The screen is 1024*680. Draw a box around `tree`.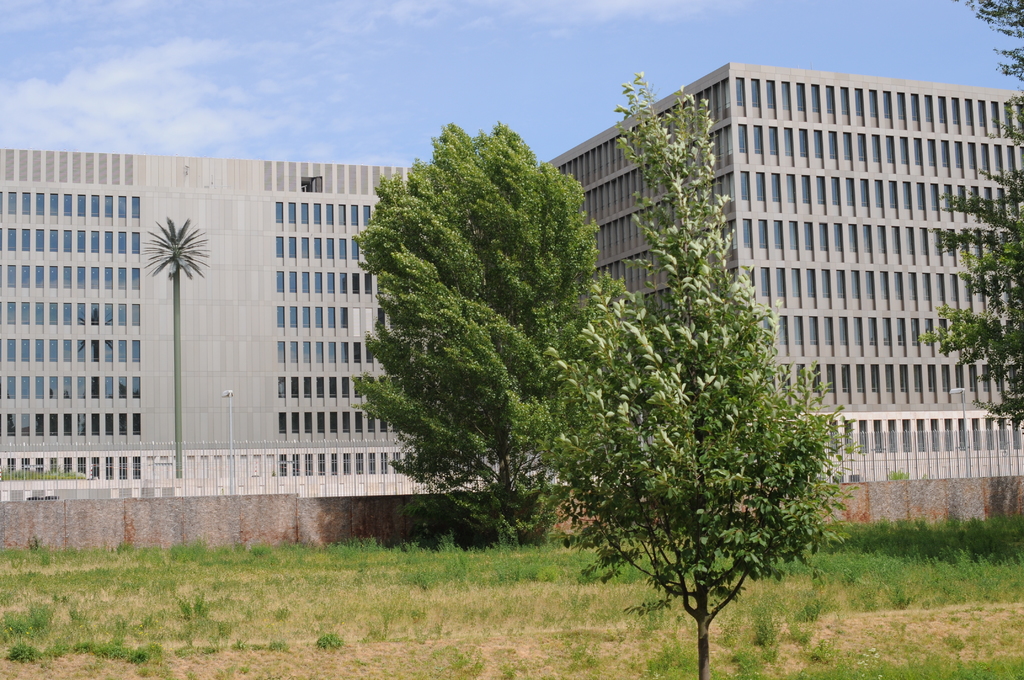
left=545, top=68, right=865, bottom=679.
